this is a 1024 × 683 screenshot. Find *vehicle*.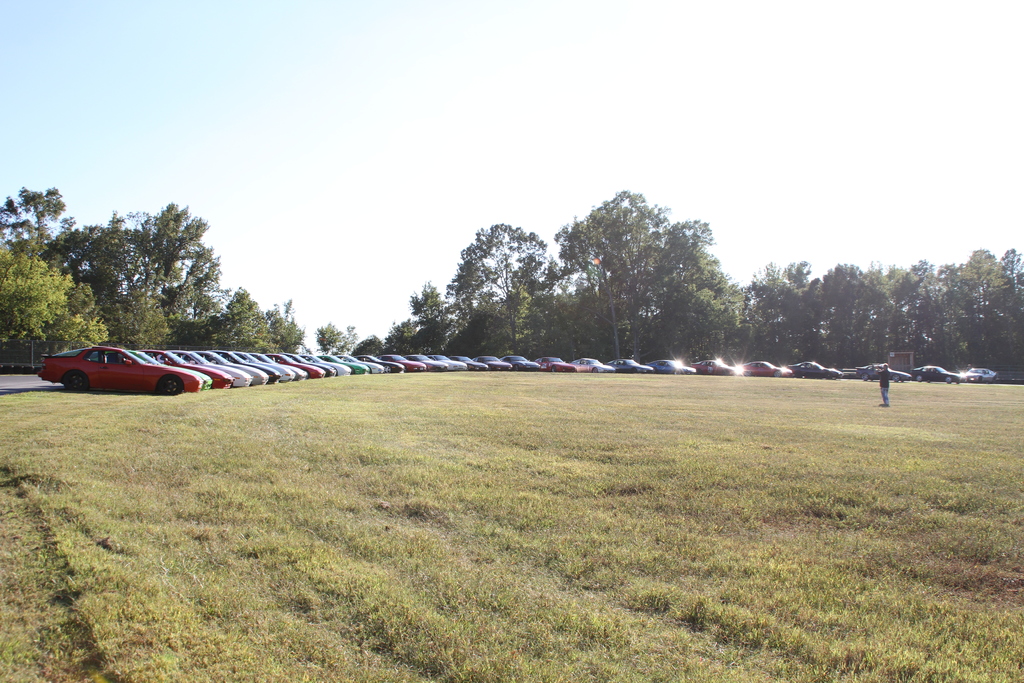
Bounding box: <region>235, 352, 294, 375</region>.
